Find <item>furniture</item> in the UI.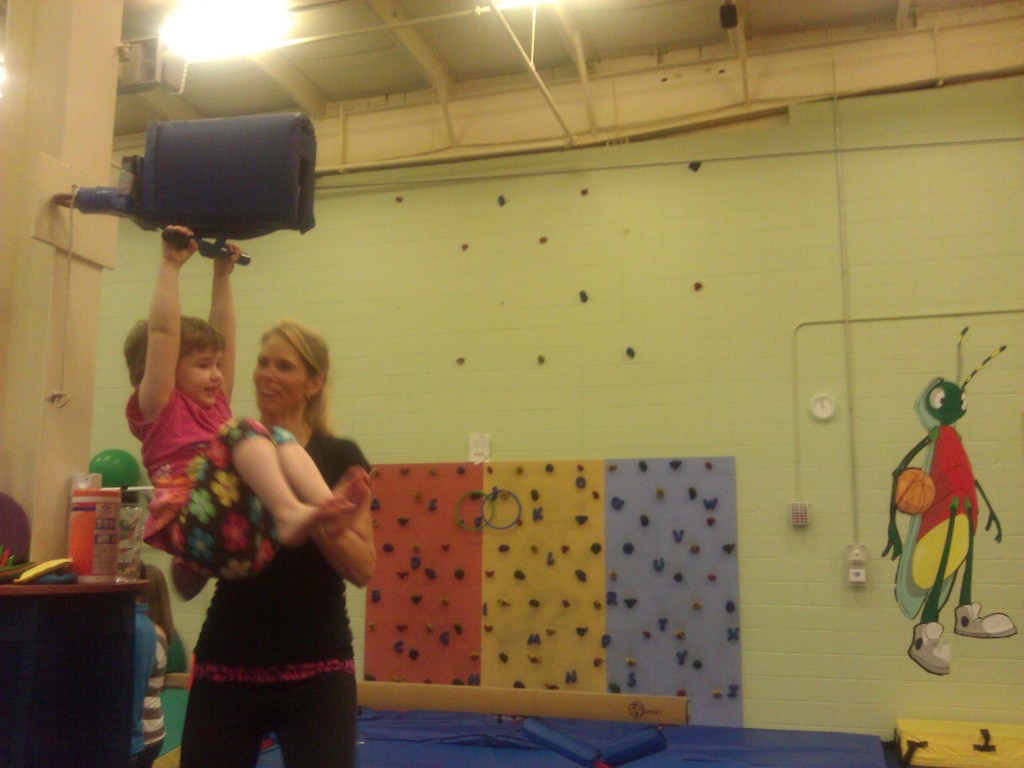
UI element at detection(0, 569, 149, 767).
